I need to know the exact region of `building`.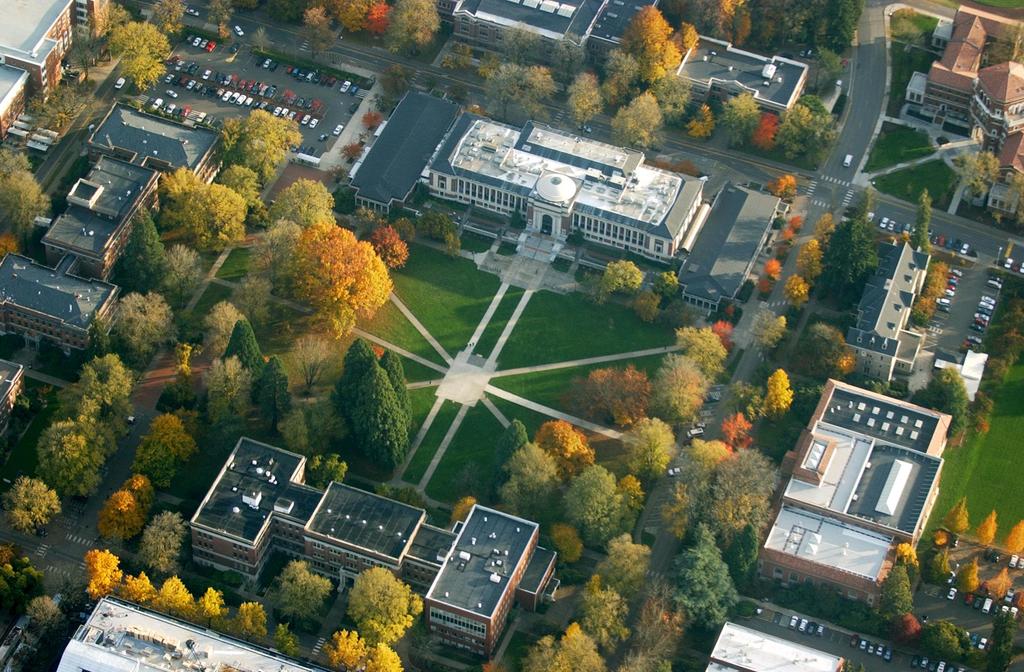
Region: bbox=(193, 435, 557, 653).
